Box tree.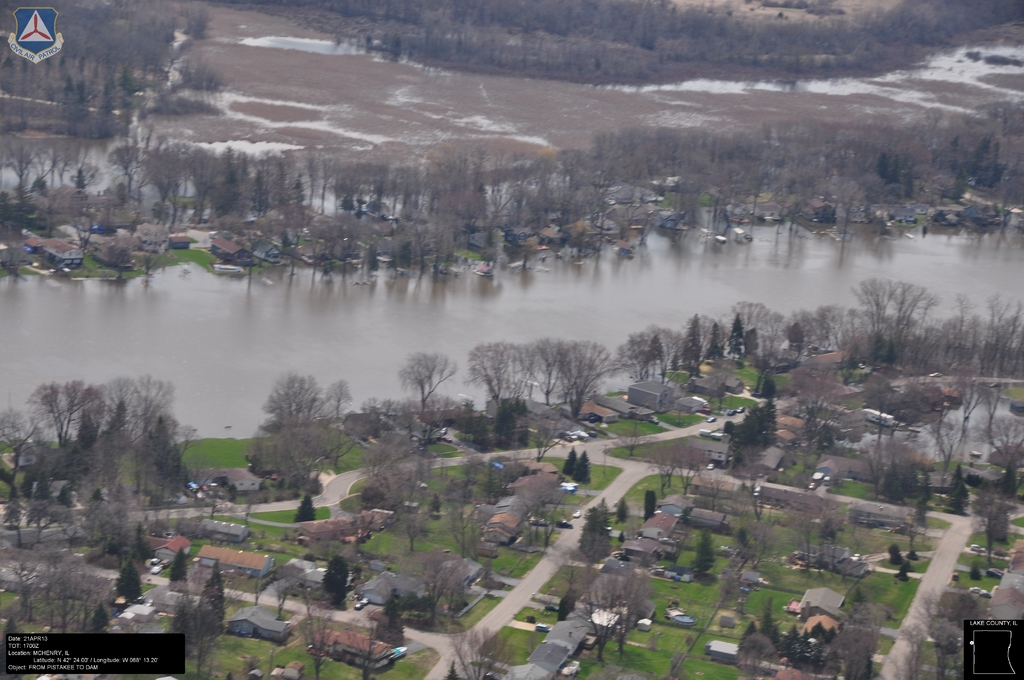
rect(580, 505, 627, 564).
